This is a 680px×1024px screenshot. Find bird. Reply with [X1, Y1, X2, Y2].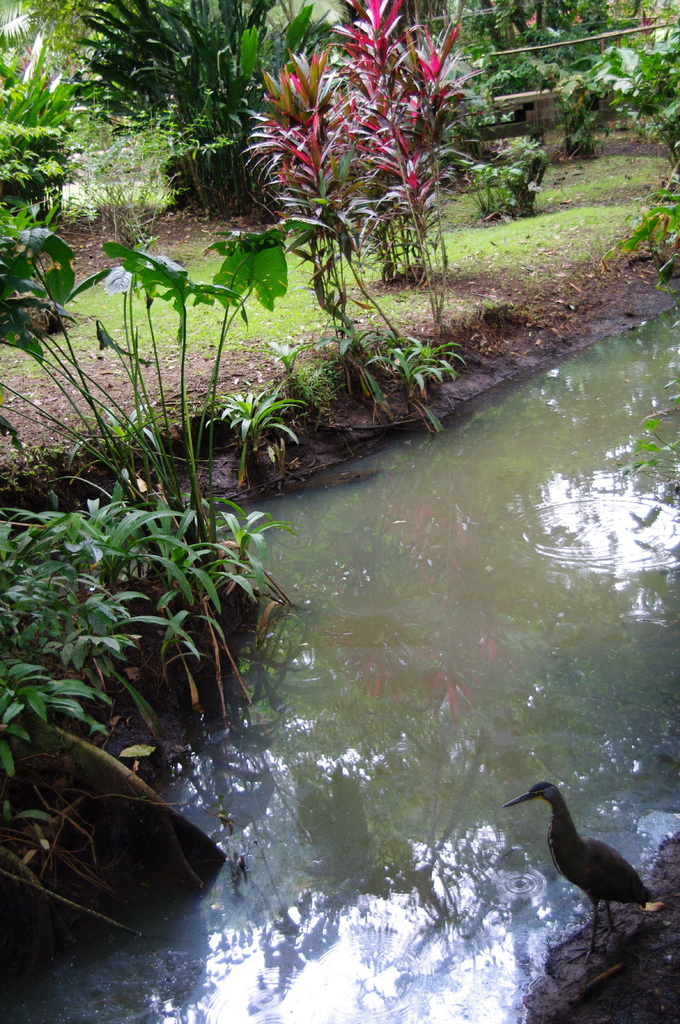
[519, 802, 659, 932].
